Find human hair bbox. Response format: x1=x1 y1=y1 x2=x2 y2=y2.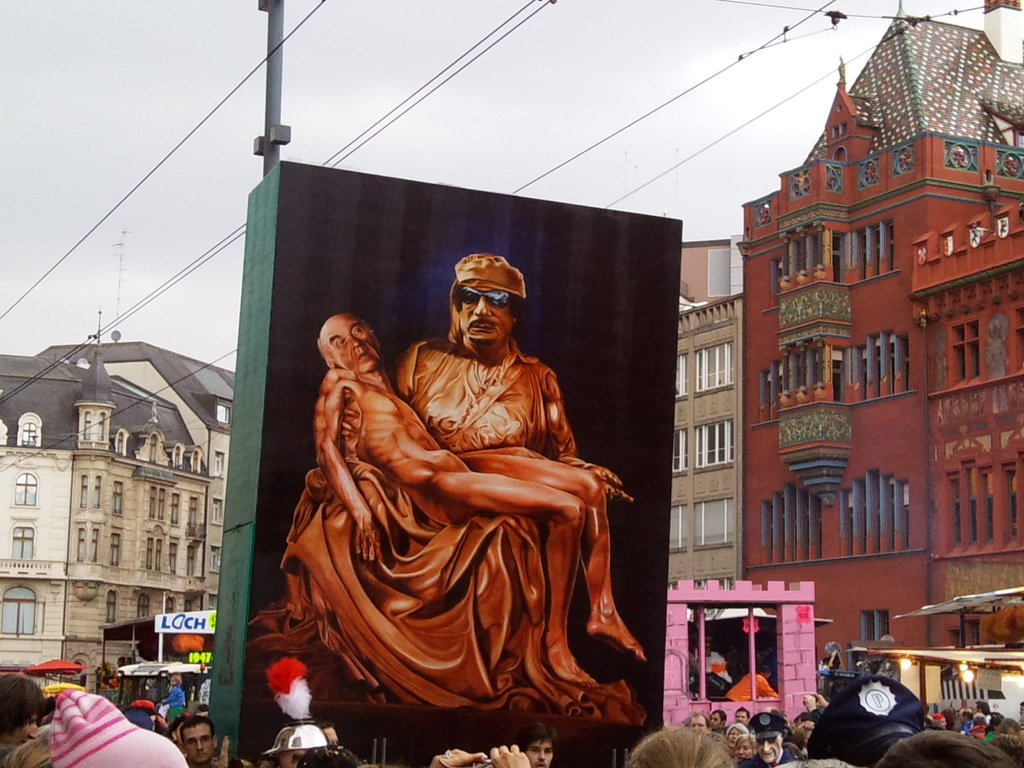
x1=976 y1=716 x2=985 y2=729.
